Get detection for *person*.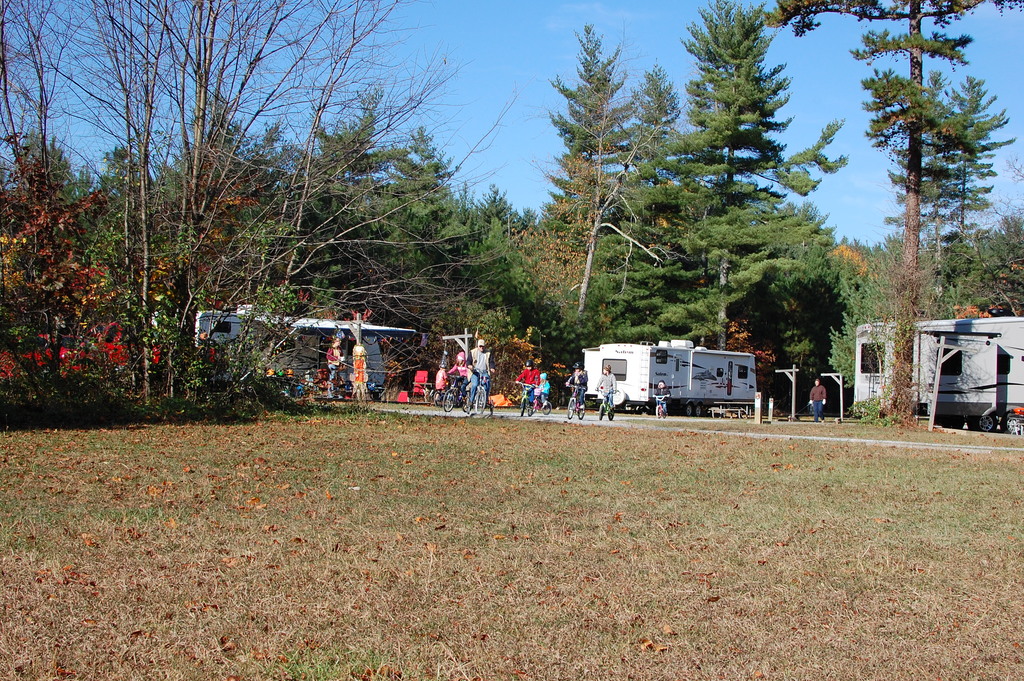
Detection: [451, 354, 471, 397].
